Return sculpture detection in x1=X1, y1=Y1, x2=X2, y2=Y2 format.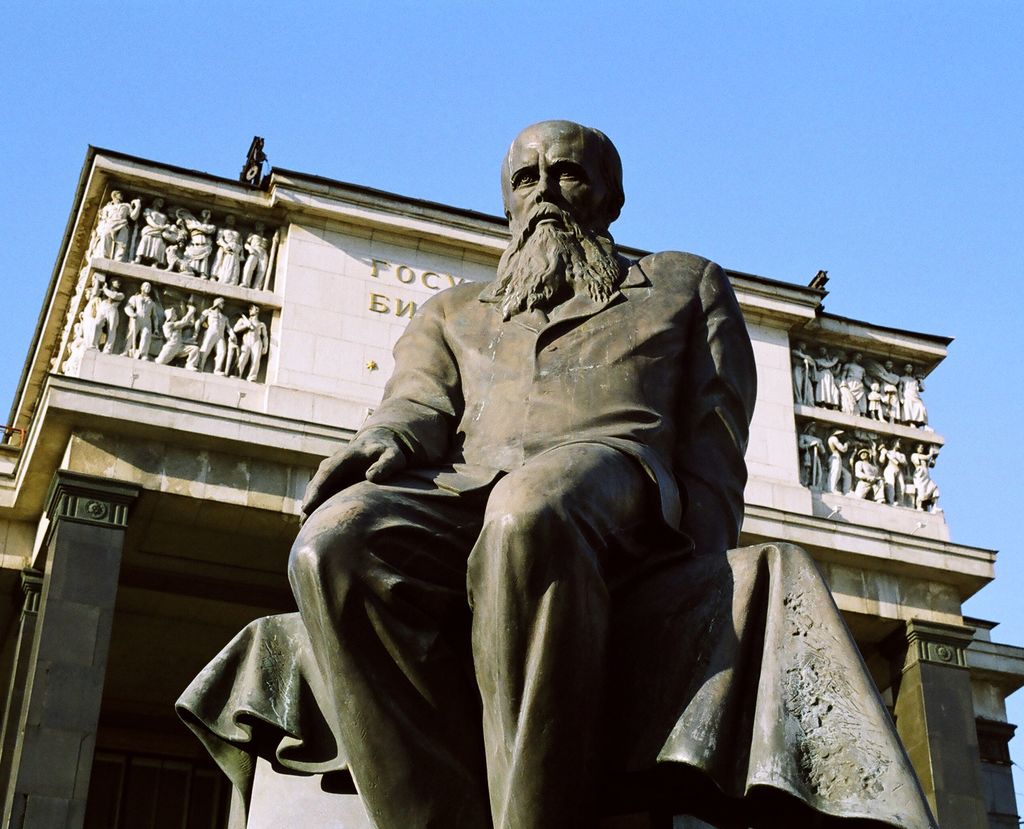
x1=851, y1=446, x2=890, y2=506.
